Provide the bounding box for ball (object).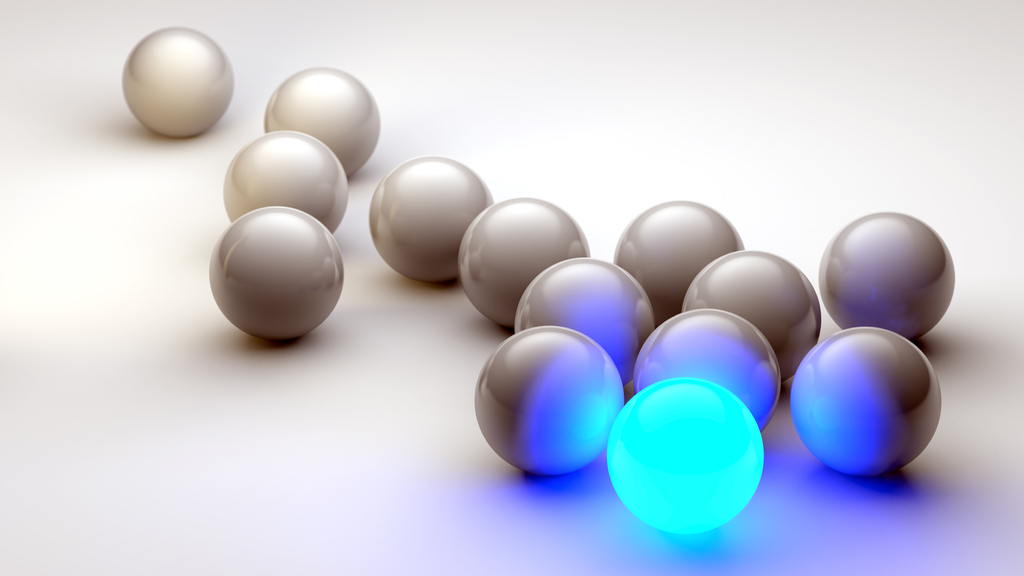
[630,307,776,429].
